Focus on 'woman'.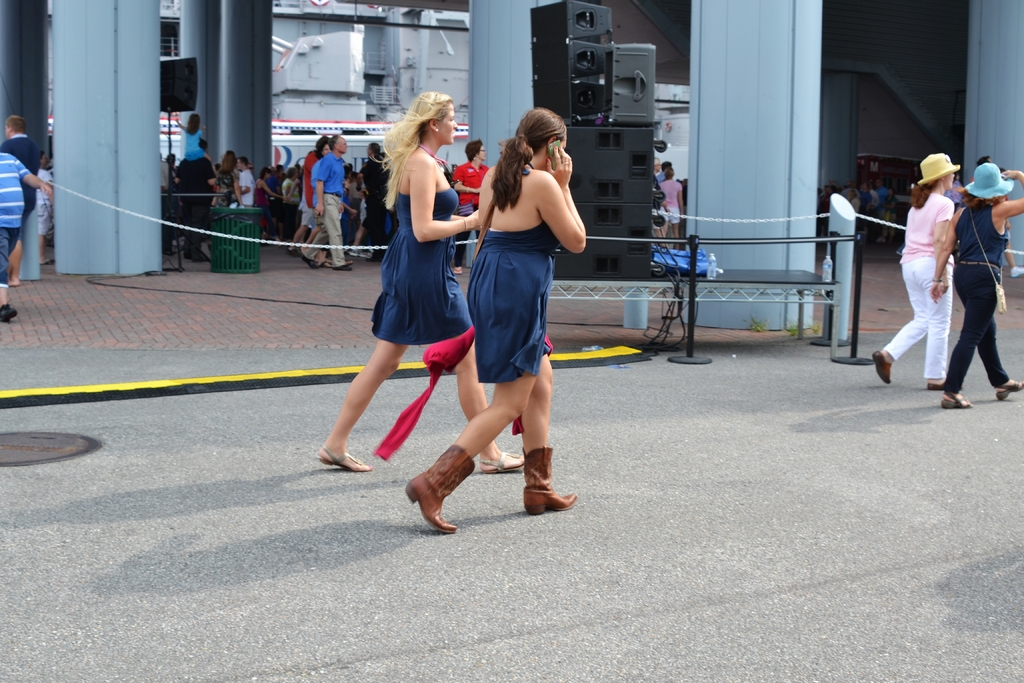
Focused at {"left": 868, "top": 151, "right": 964, "bottom": 388}.
